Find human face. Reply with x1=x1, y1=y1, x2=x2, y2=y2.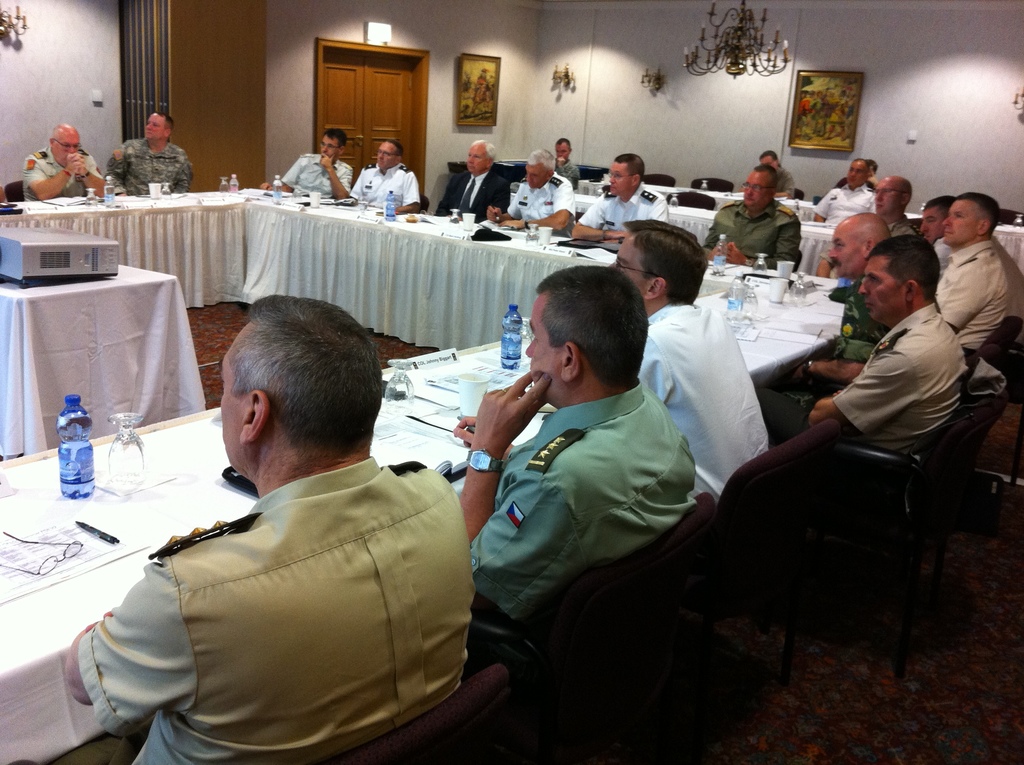
x1=607, y1=239, x2=648, y2=296.
